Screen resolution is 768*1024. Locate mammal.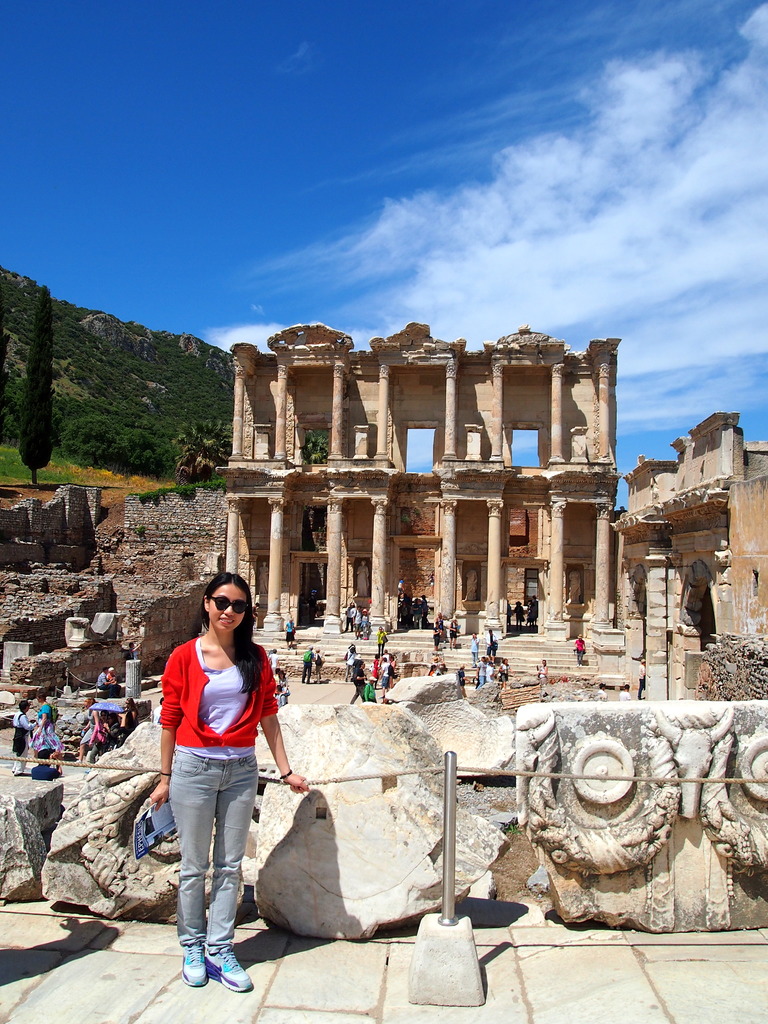
<box>616,682,630,701</box>.
